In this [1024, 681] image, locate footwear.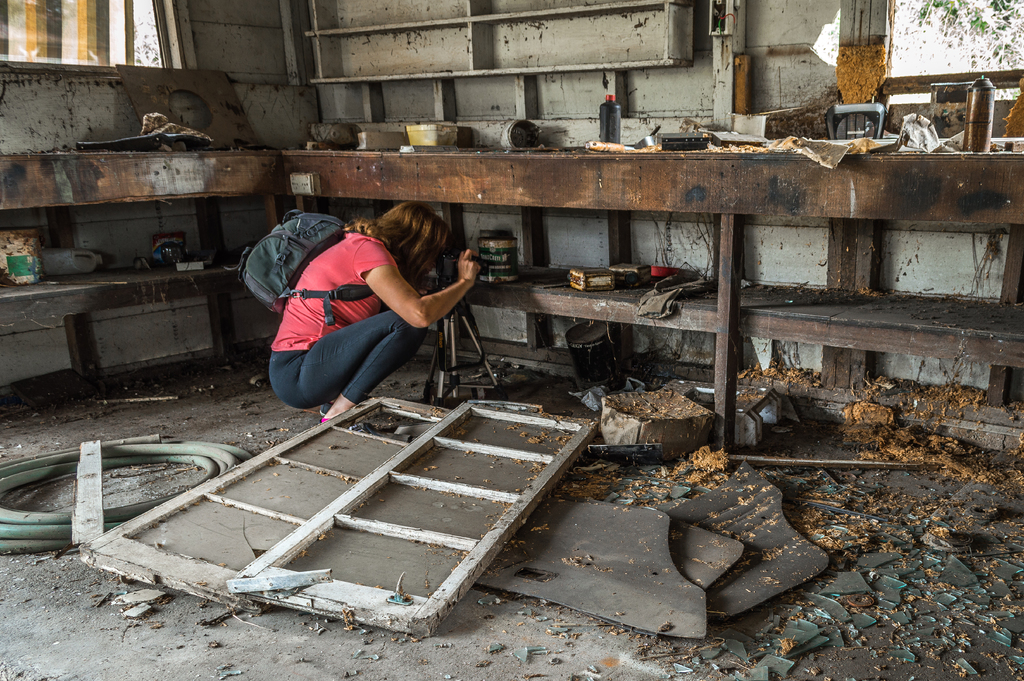
Bounding box: crop(314, 402, 333, 420).
